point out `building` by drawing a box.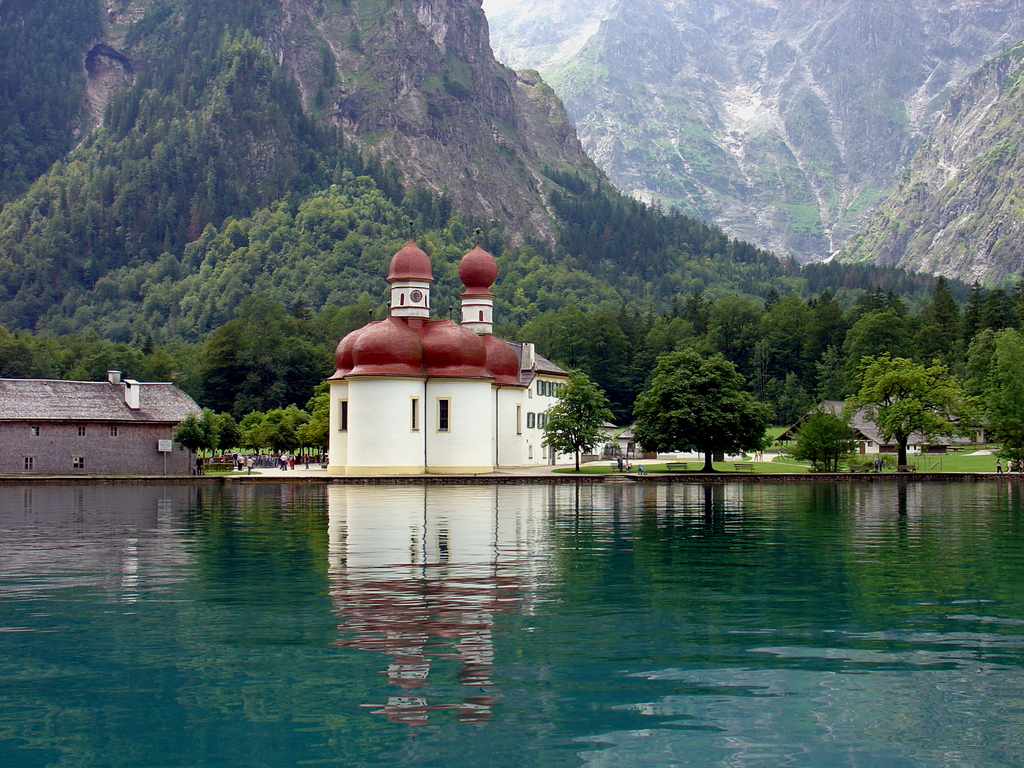
323 223 575 477.
